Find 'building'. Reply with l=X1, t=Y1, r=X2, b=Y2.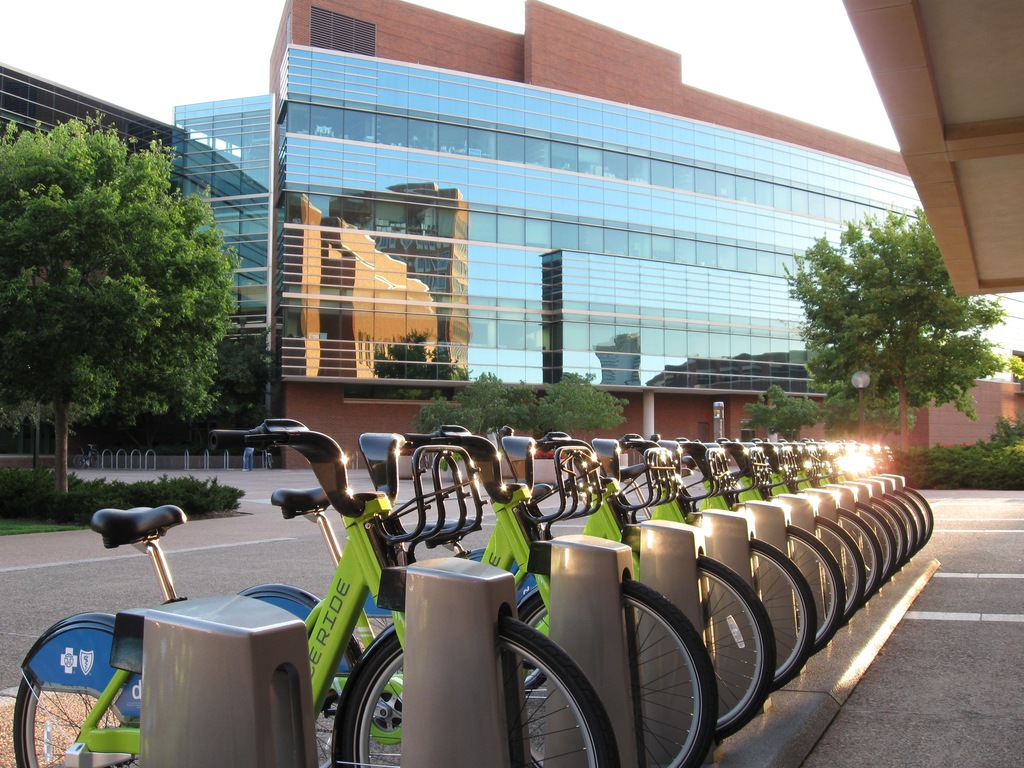
l=0, t=66, r=175, b=131.
